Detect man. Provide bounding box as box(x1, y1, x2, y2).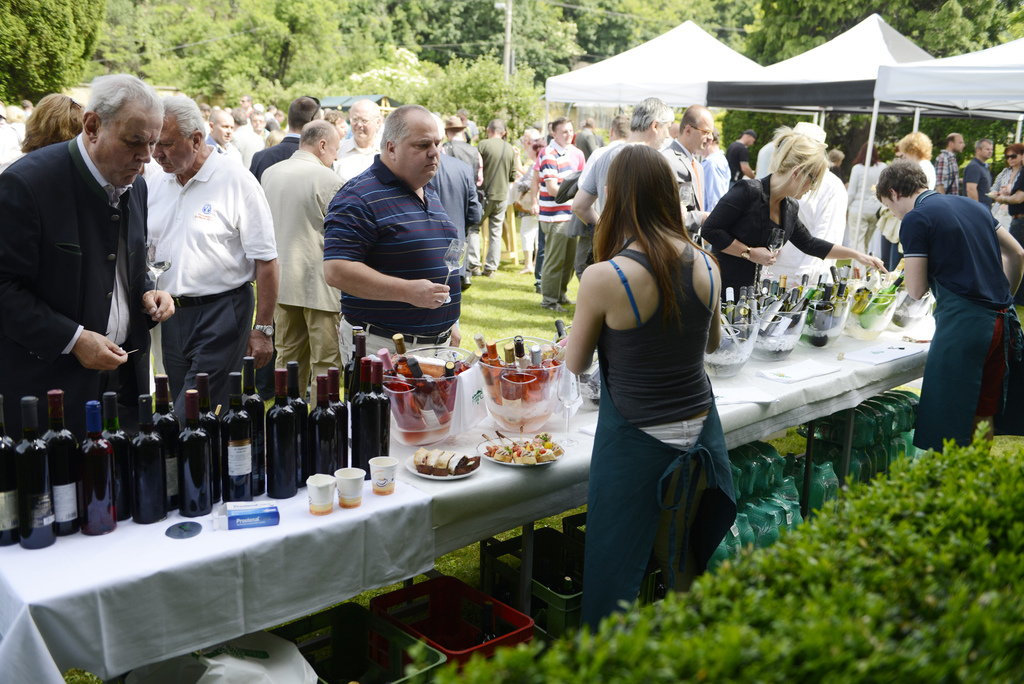
box(257, 118, 345, 394).
